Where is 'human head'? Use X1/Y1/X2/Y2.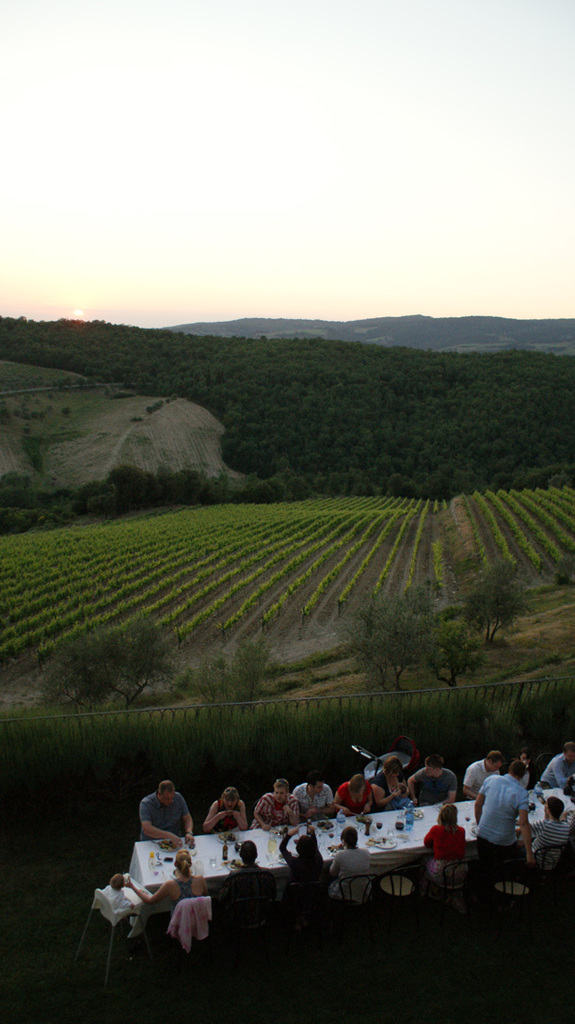
108/872/128/892.
